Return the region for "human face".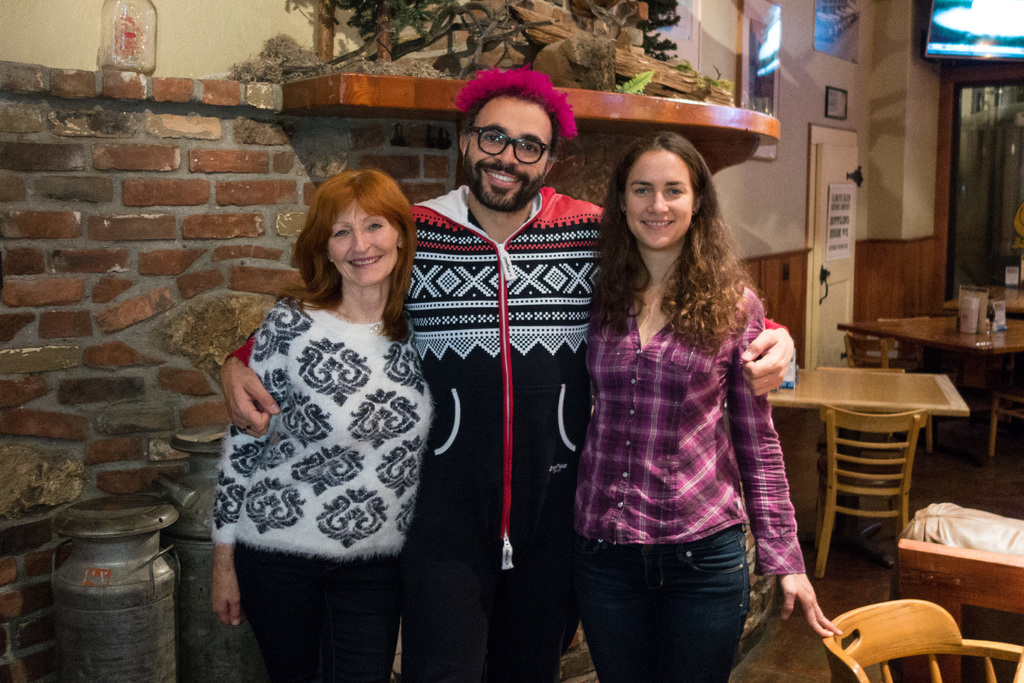
locate(627, 143, 700, 252).
